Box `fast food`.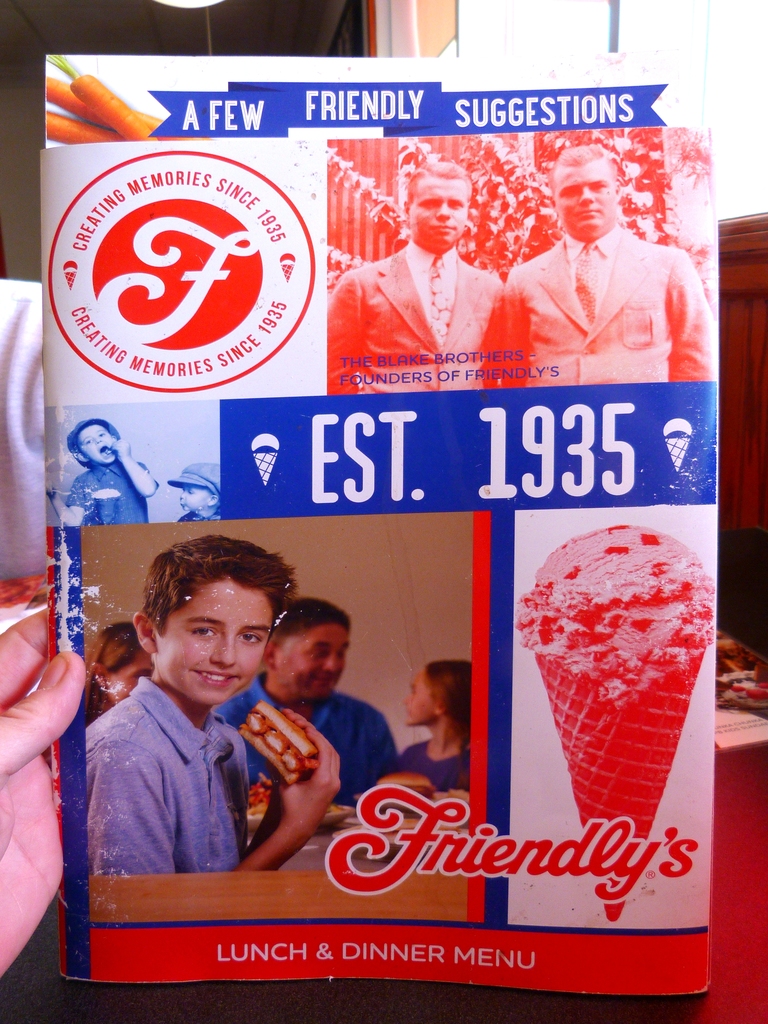
x1=238, y1=700, x2=320, y2=783.
